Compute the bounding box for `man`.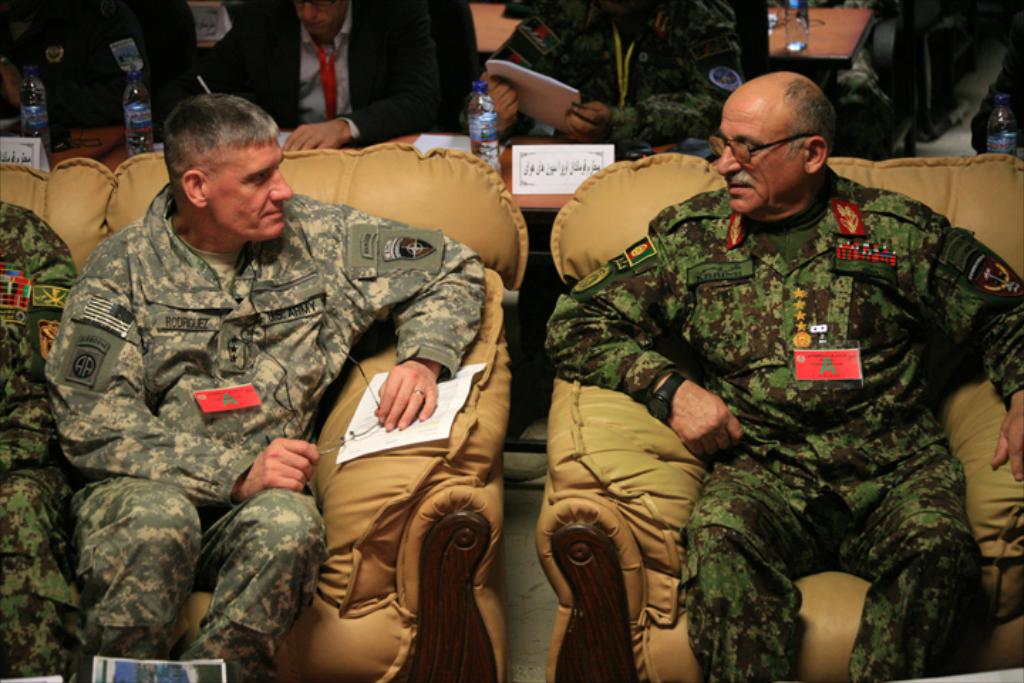
{"left": 46, "top": 88, "right": 488, "bottom": 682}.
